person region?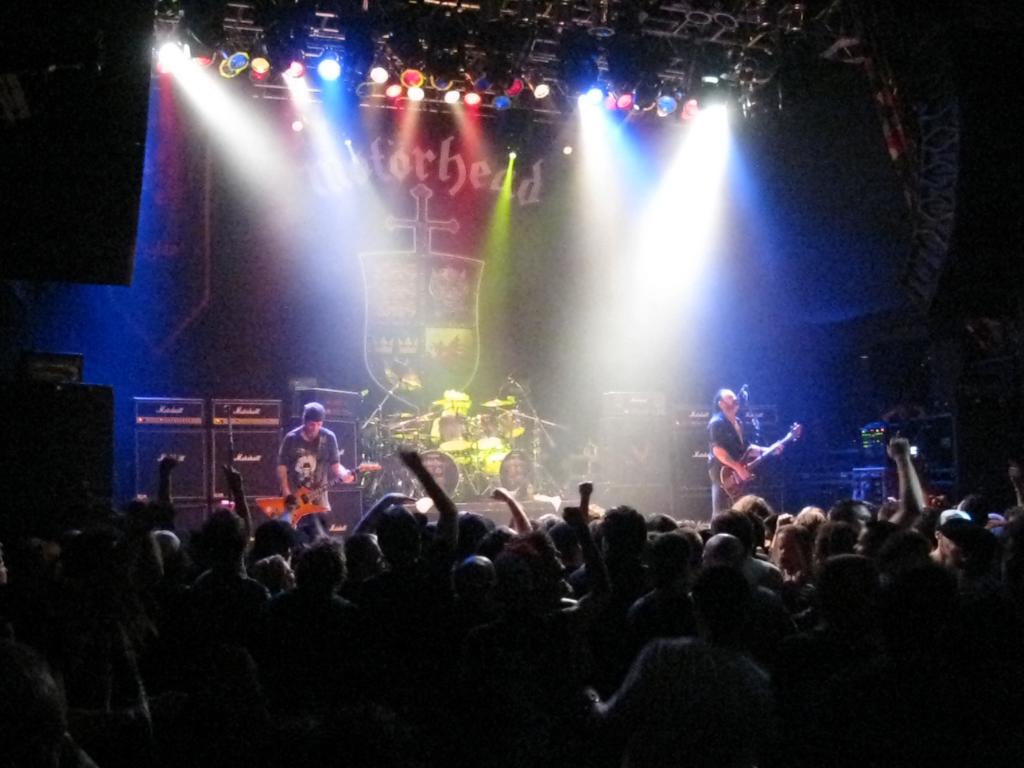
bbox=[276, 402, 353, 511]
